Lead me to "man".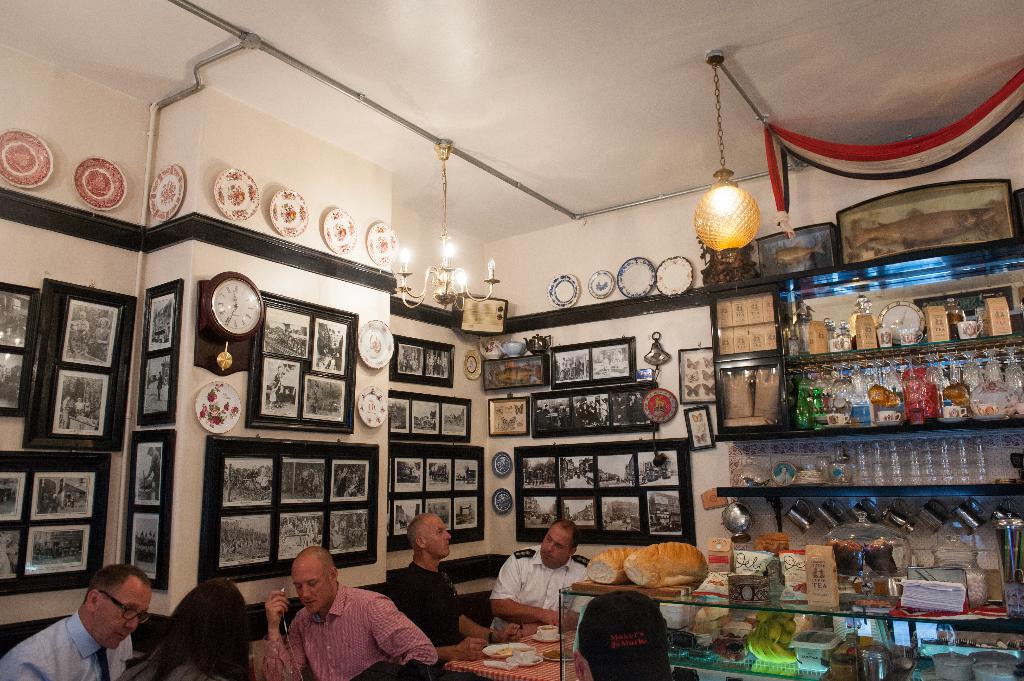
Lead to [156, 371, 166, 400].
